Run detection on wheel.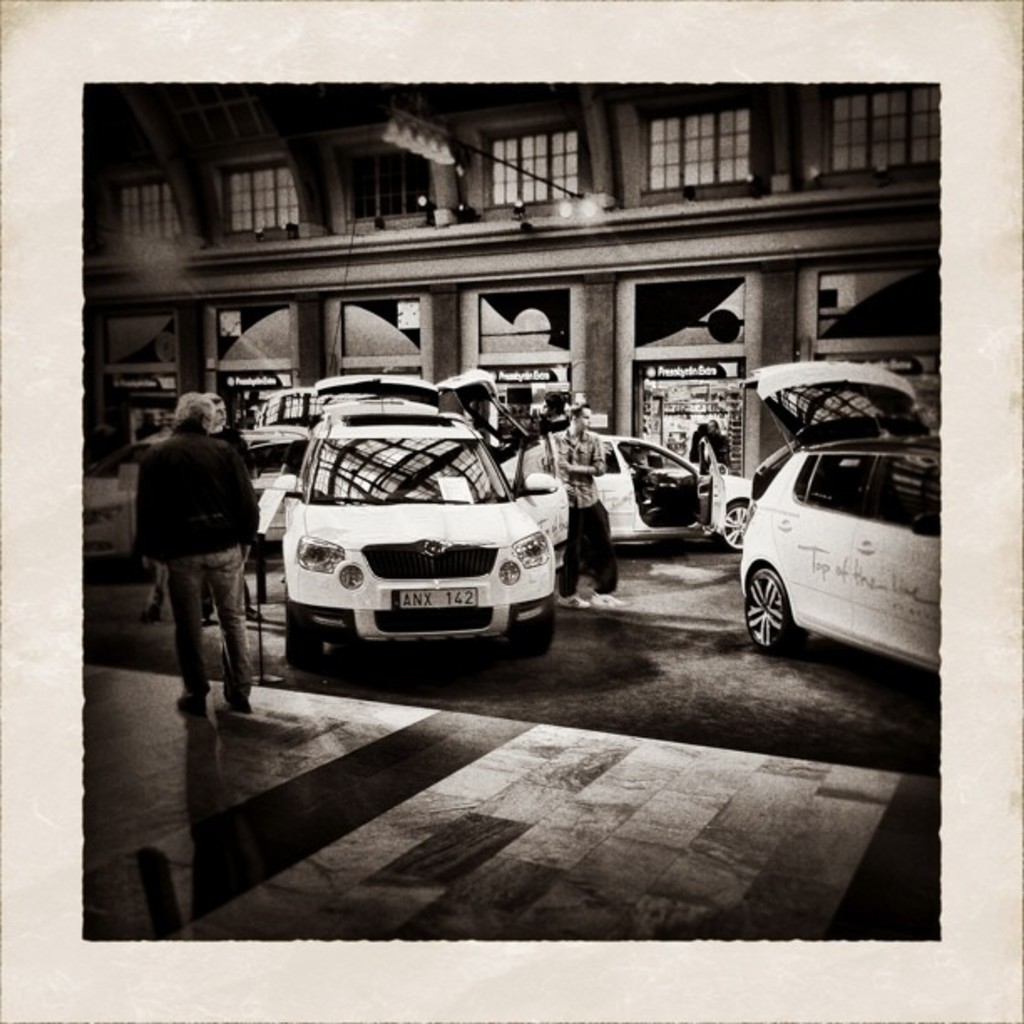
Result: box(288, 596, 325, 664).
